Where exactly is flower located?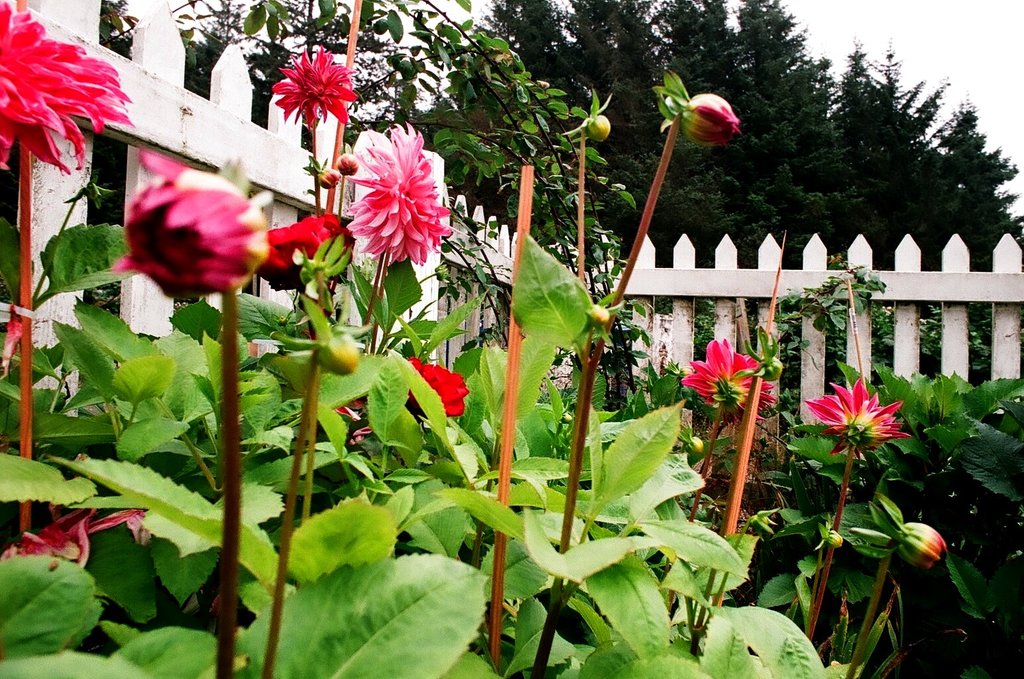
Its bounding box is bbox=(267, 36, 357, 131).
